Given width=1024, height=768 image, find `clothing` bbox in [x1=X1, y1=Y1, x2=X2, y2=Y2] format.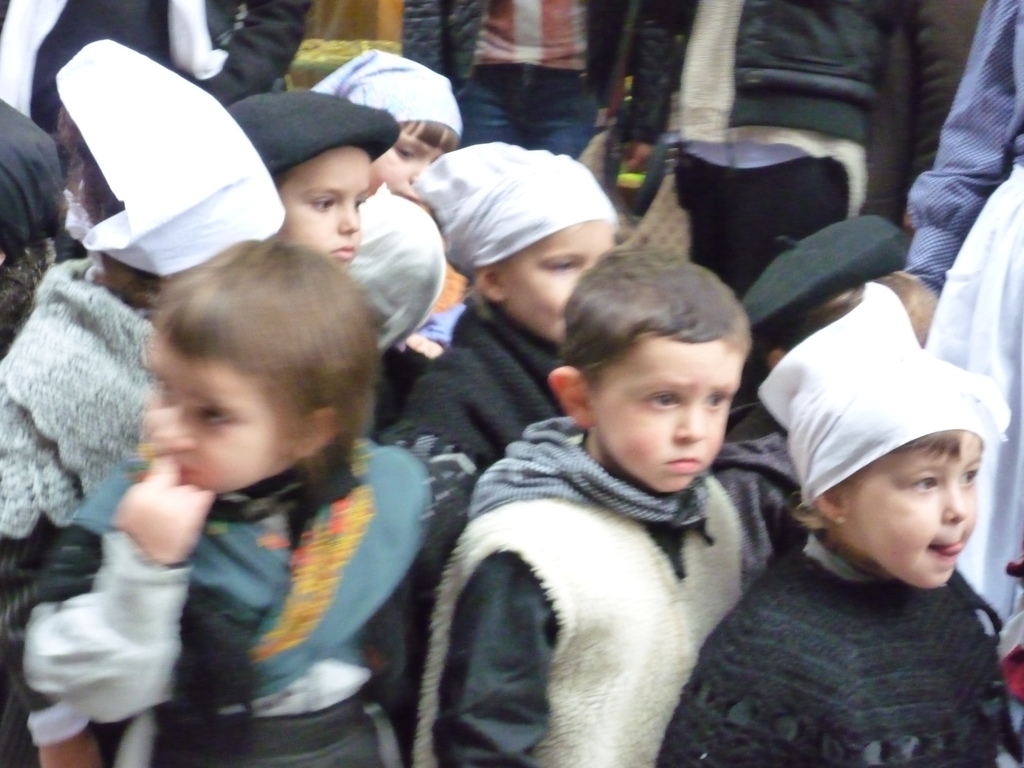
[x1=657, y1=532, x2=1004, y2=767].
